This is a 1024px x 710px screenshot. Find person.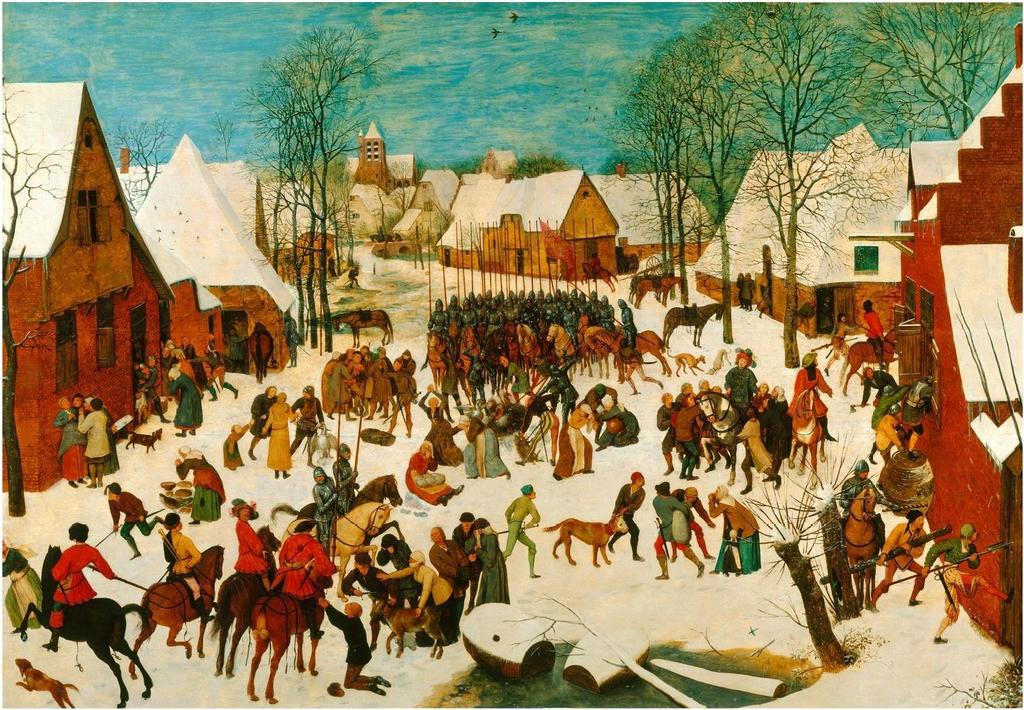
Bounding box: 173 442 229 524.
